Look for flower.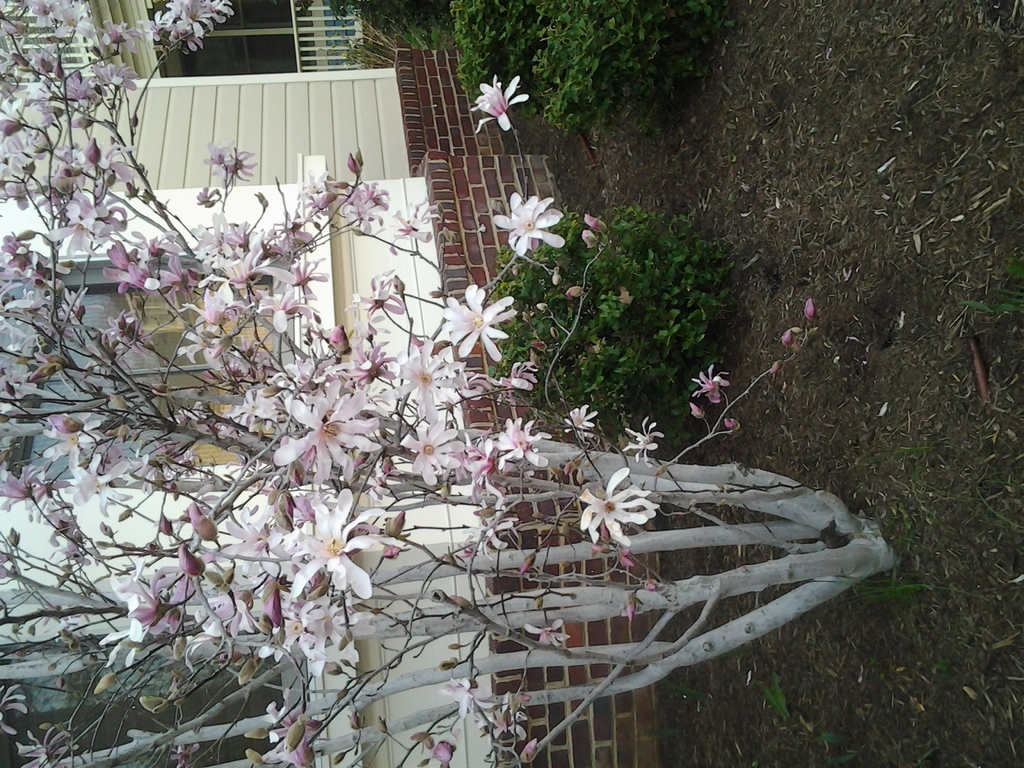
Found: locate(473, 72, 527, 135).
